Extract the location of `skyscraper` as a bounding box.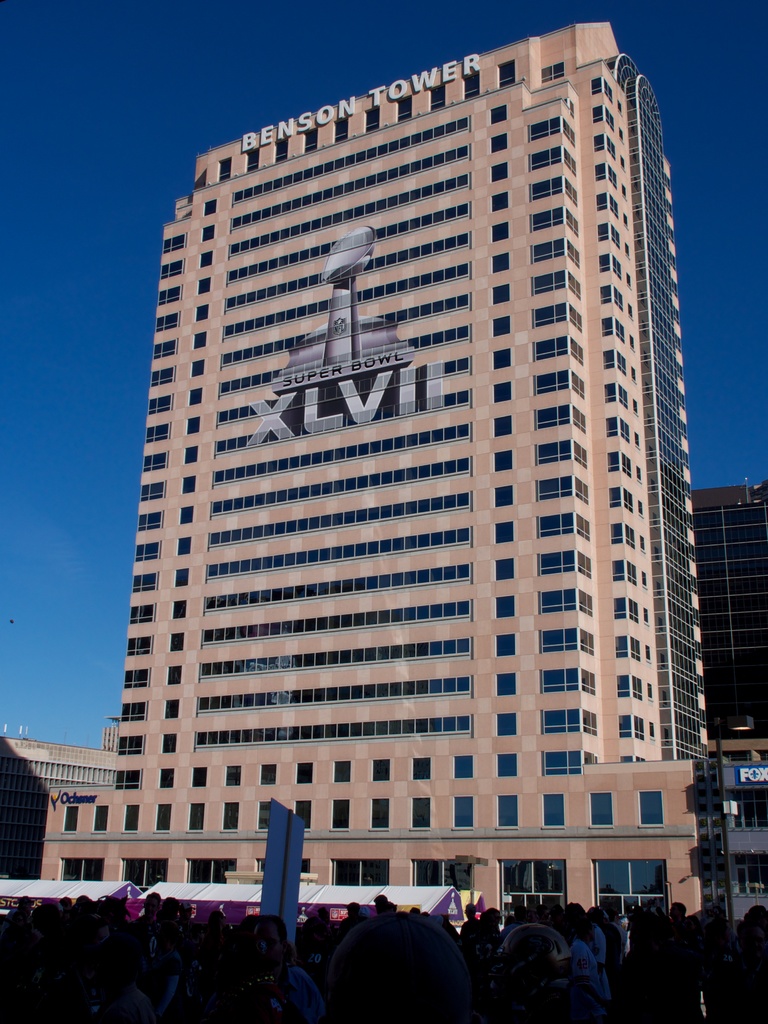
16,45,767,968.
